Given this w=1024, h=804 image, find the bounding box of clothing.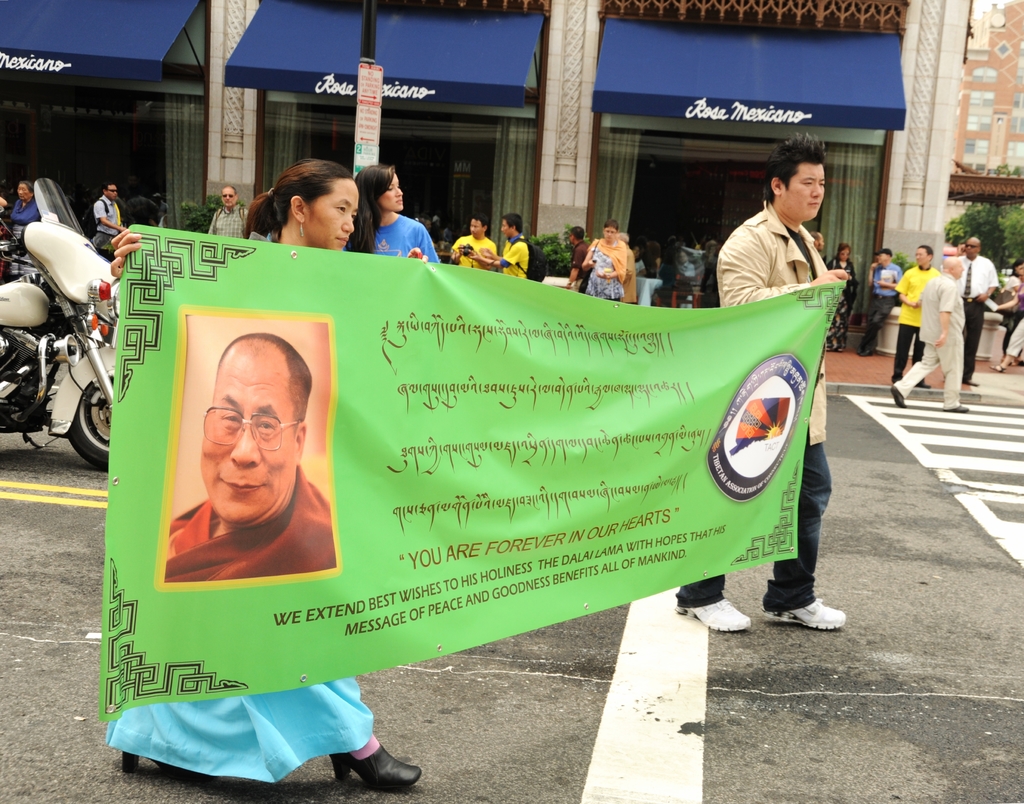
94:194:124:256.
